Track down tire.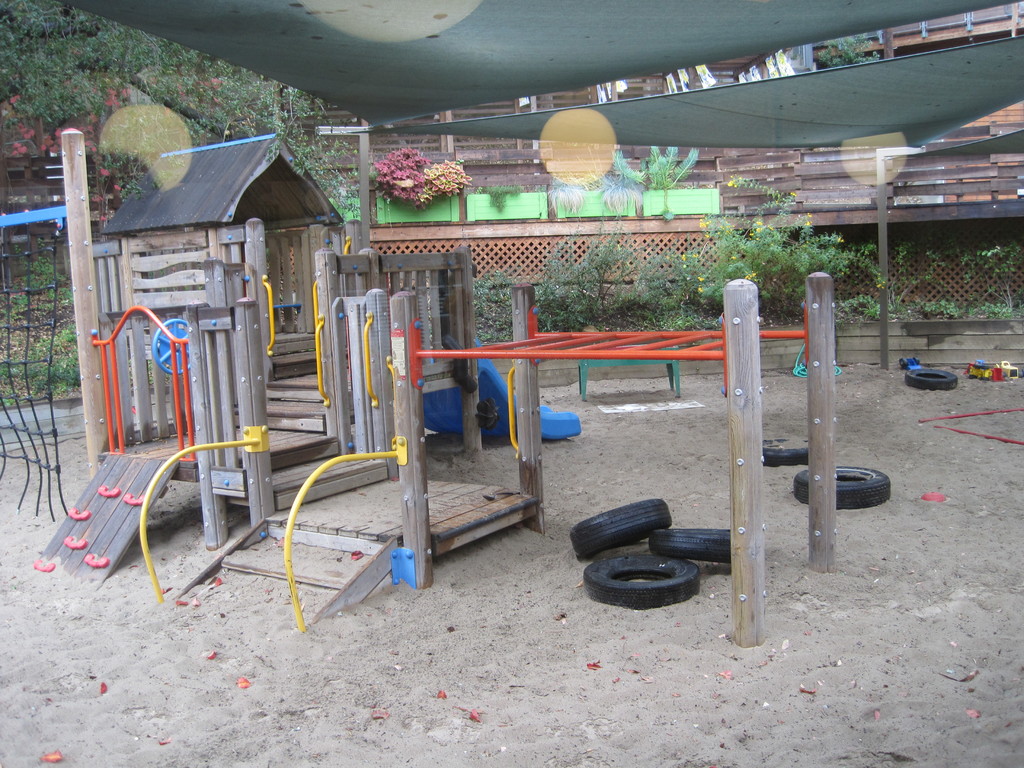
Tracked to pyautogui.locateOnScreen(648, 525, 732, 562).
